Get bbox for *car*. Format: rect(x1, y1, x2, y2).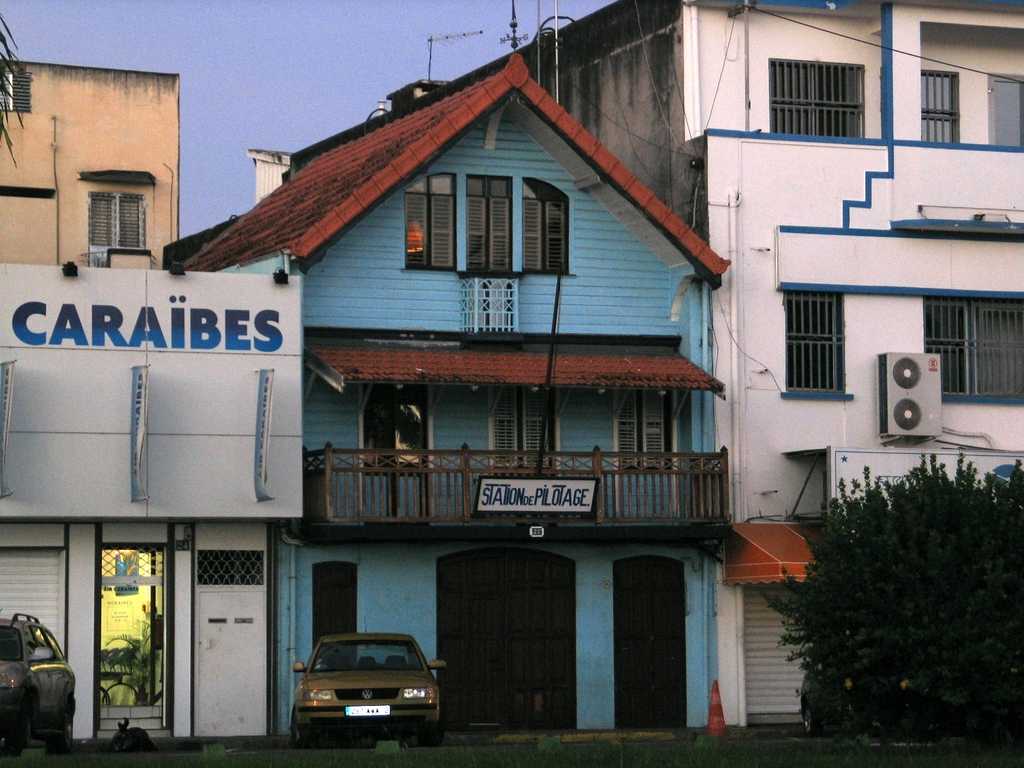
rect(289, 623, 449, 746).
